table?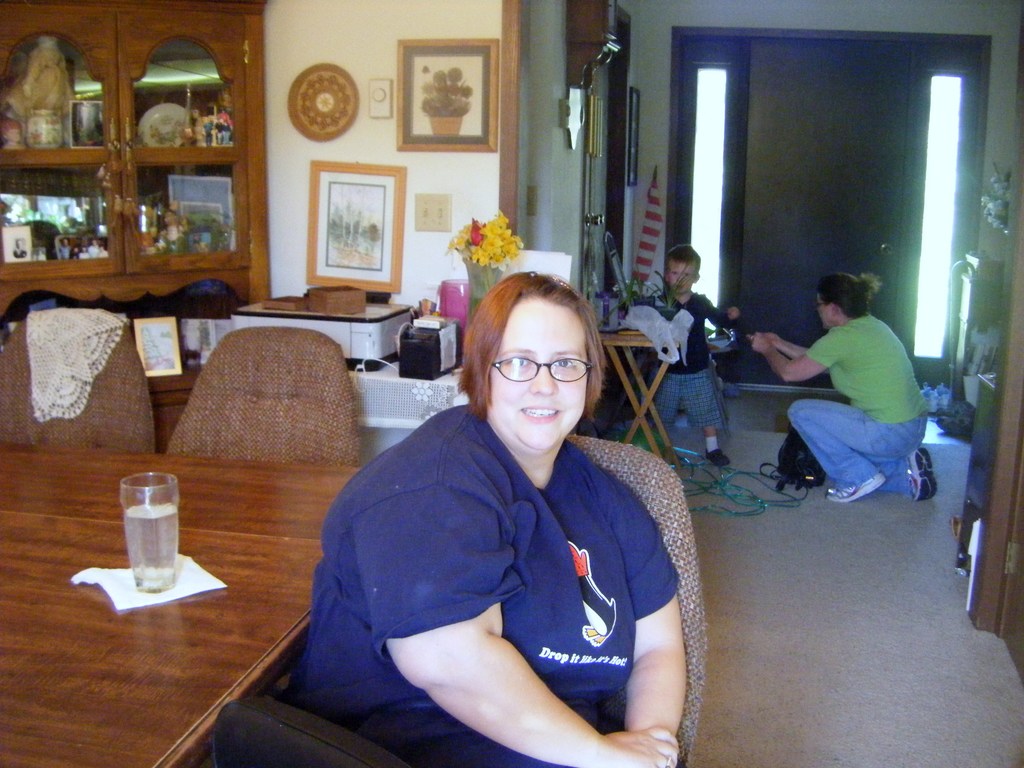
rect(607, 315, 689, 480)
